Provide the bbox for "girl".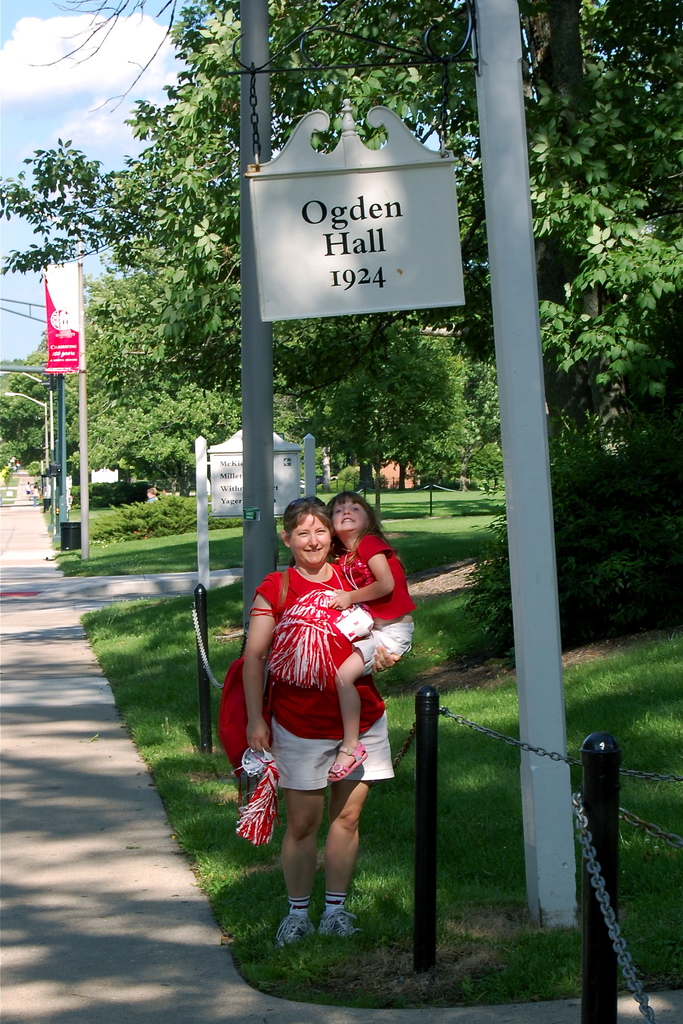
rect(311, 490, 414, 789).
